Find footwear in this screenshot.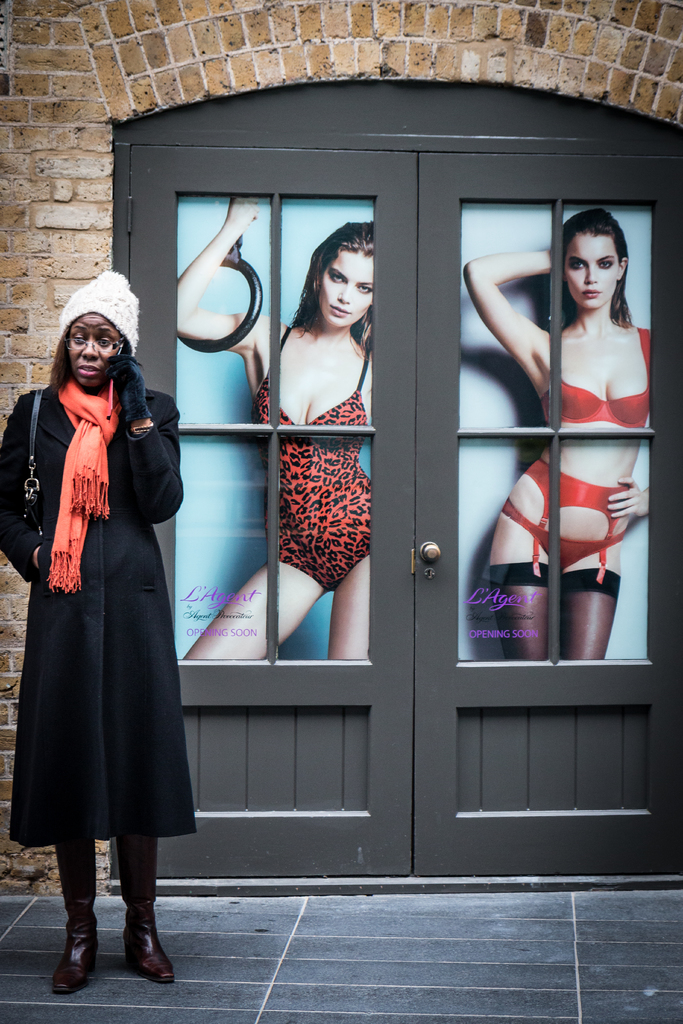
The bounding box for footwear is (60,902,97,993).
